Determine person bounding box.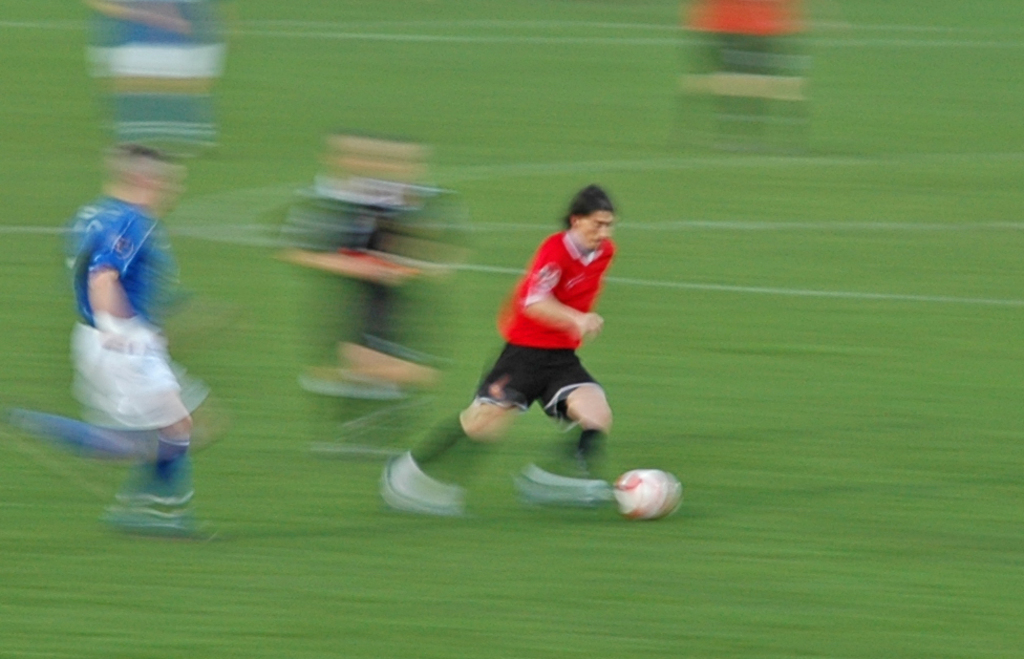
Determined: left=391, top=184, right=620, bottom=507.
